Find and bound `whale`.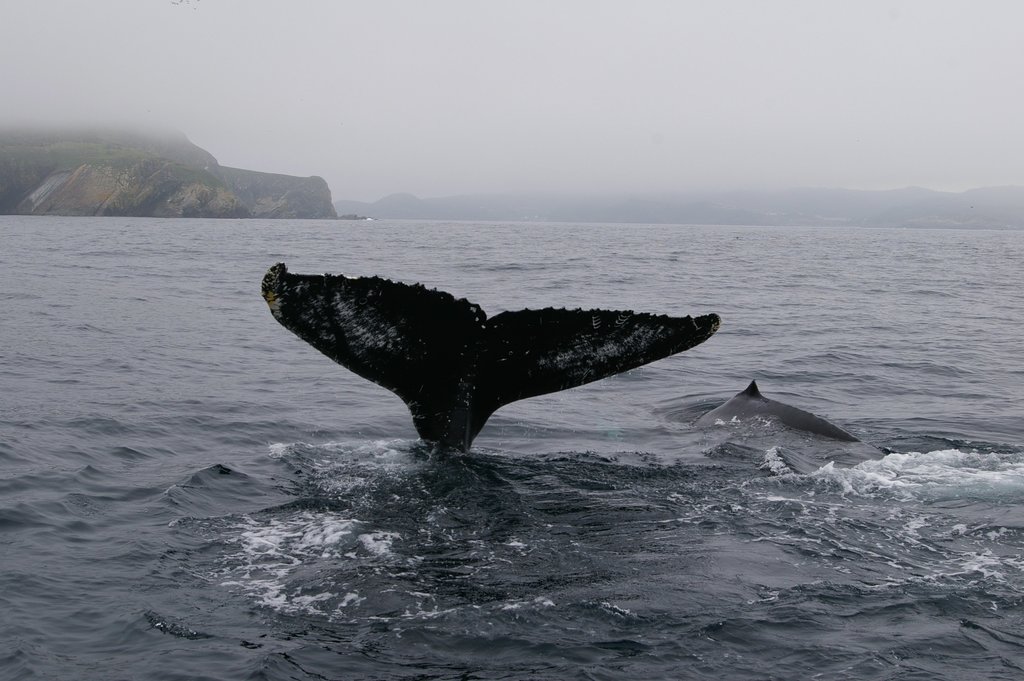
Bound: 694 374 865 453.
